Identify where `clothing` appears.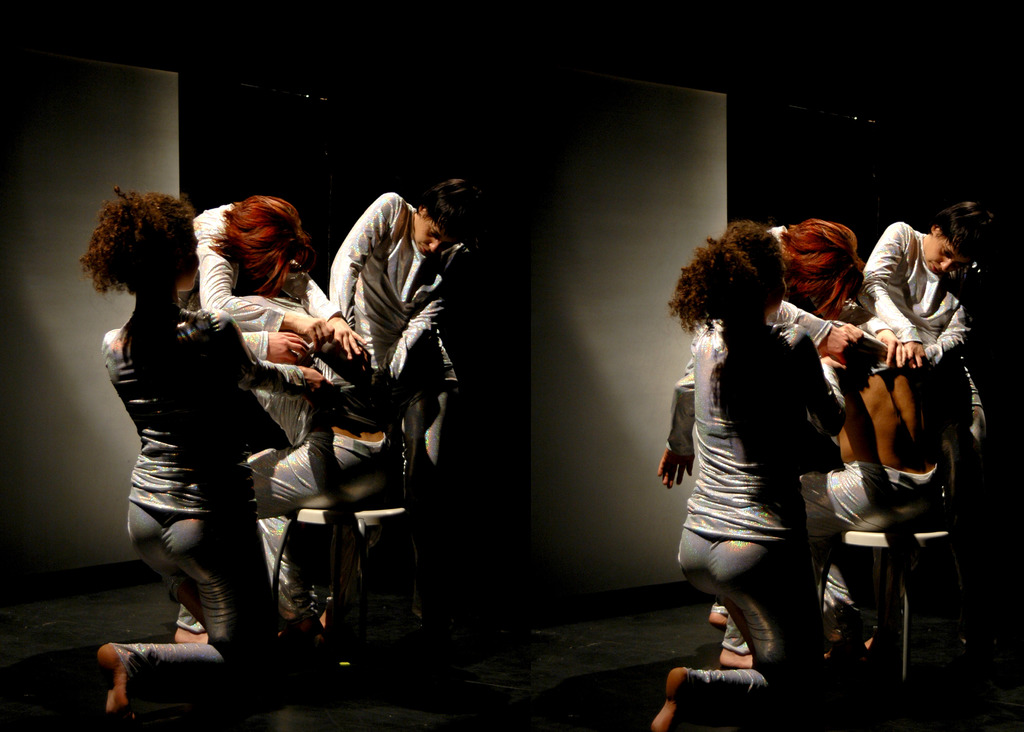
Appears at bbox=(179, 197, 349, 332).
